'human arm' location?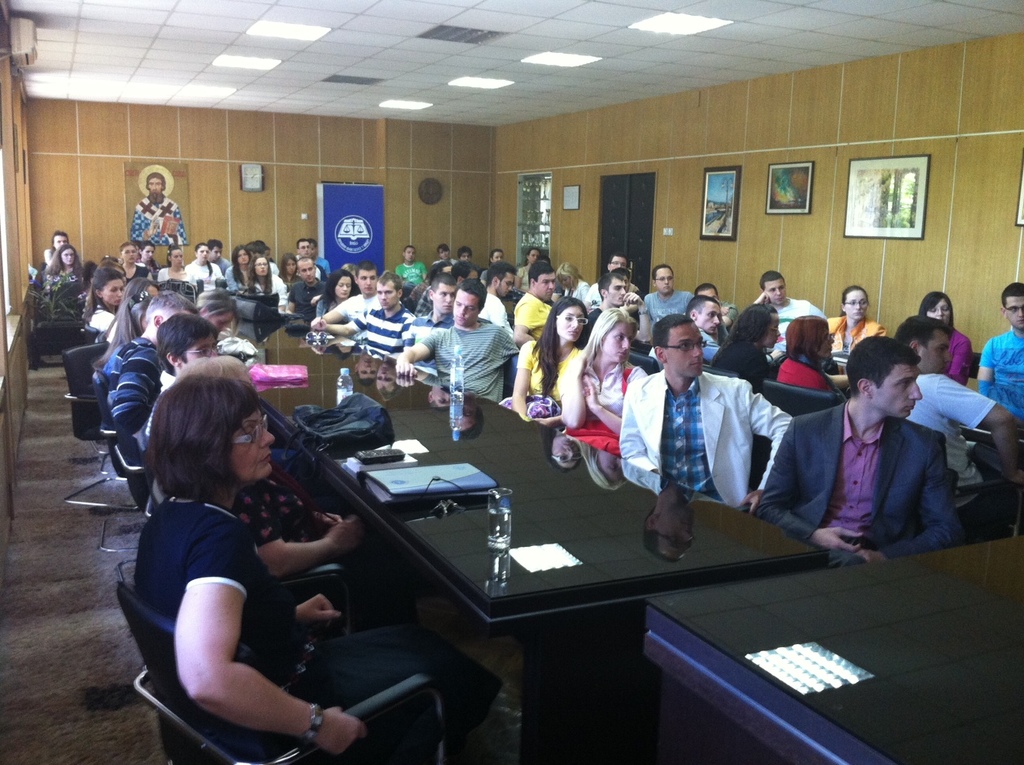
(317, 510, 344, 522)
